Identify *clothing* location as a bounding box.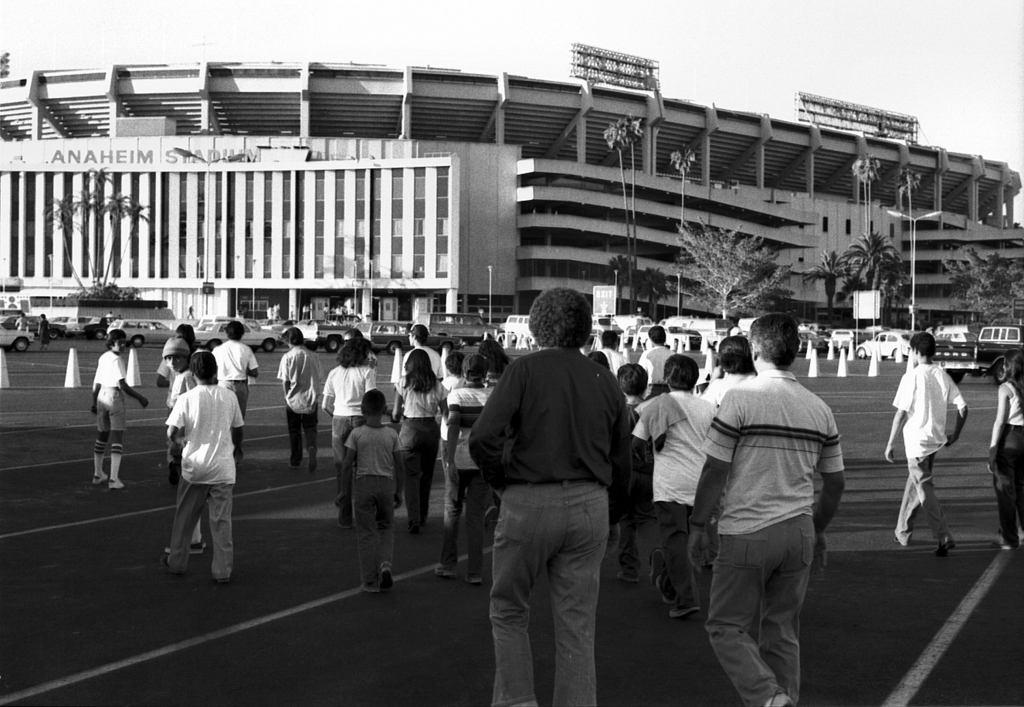
x1=156, y1=346, x2=239, y2=581.
